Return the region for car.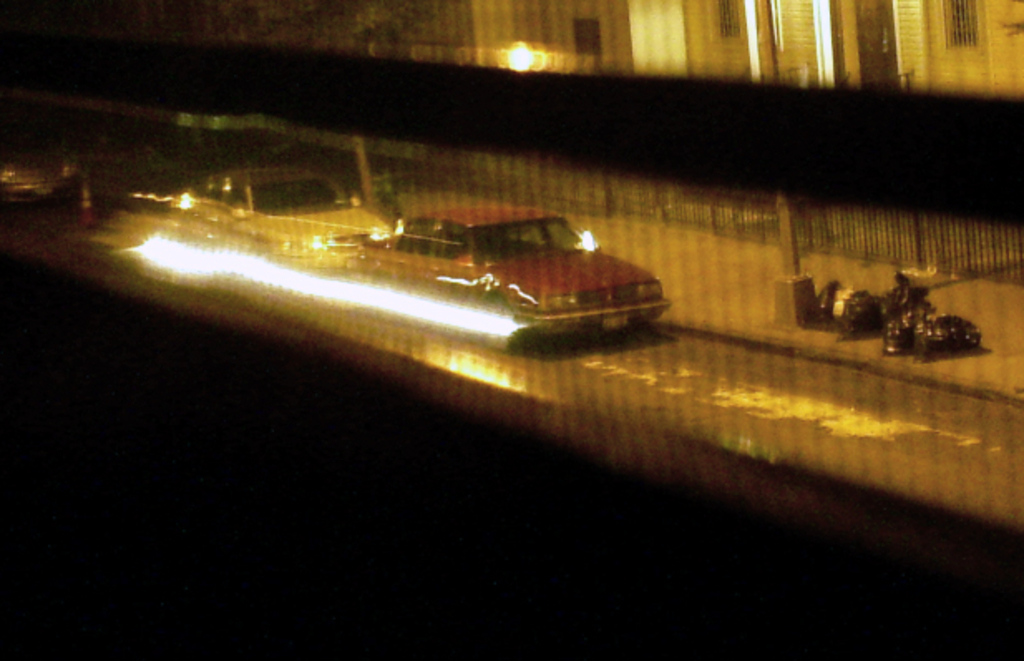
crop(297, 193, 670, 357).
